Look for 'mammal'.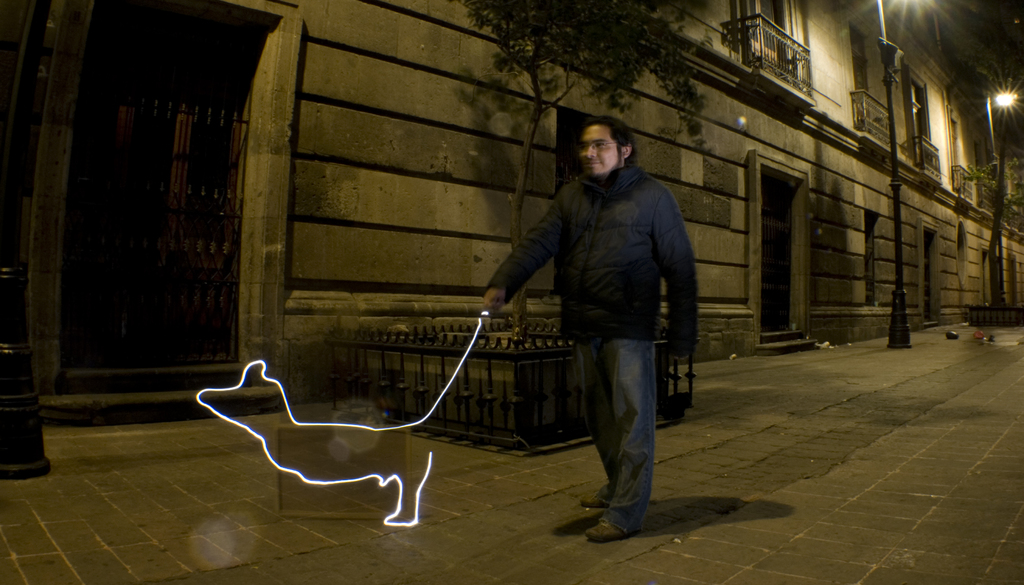
Found: {"left": 496, "top": 106, "right": 693, "bottom": 519}.
